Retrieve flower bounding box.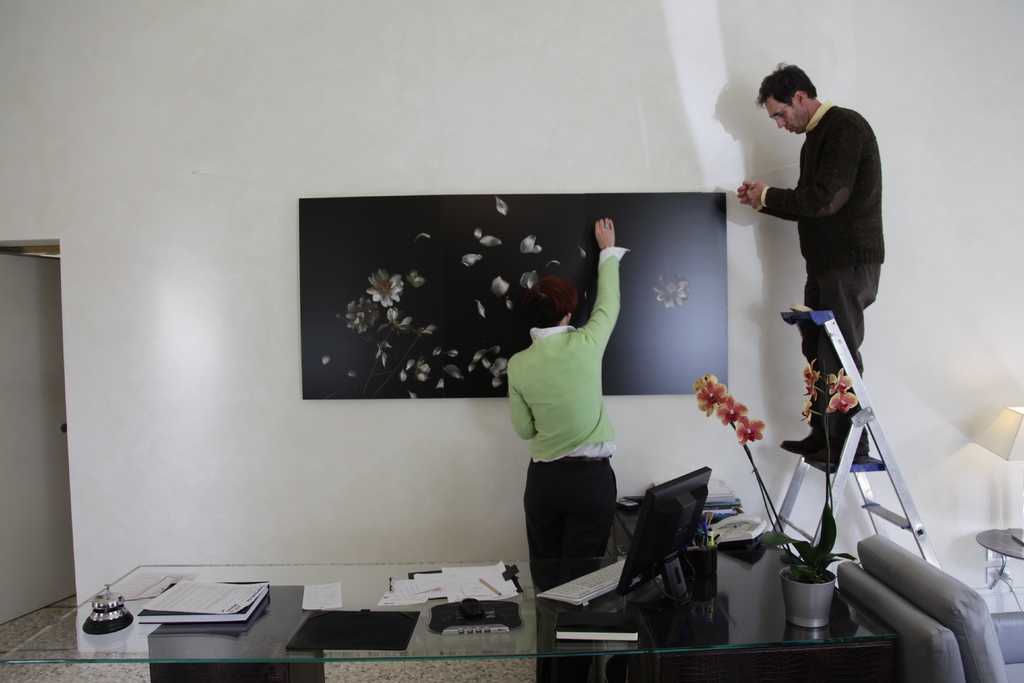
Bounding box: <box>827,389,857,414</box>.
